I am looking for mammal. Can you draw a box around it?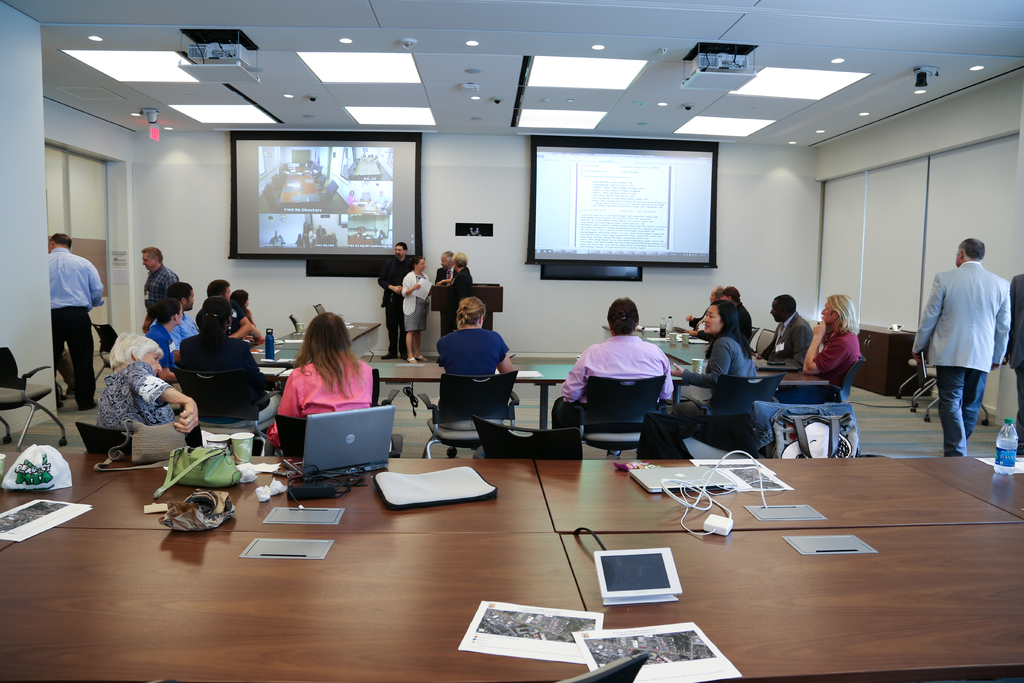
Sure, the bounding box is bbox=(436, 250, 454, 284).
